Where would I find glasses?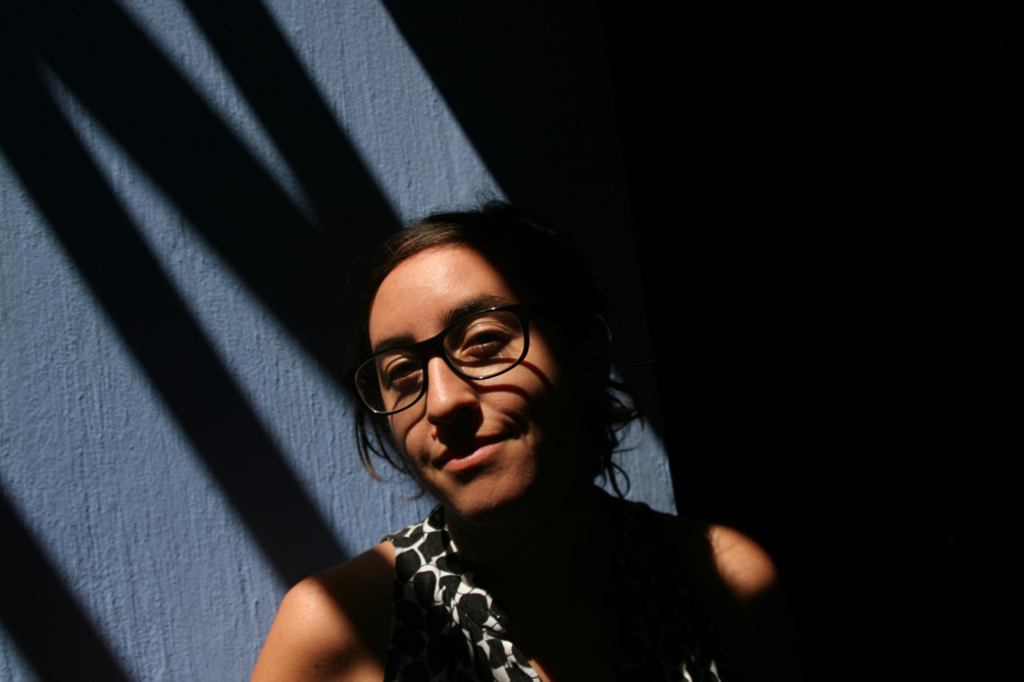
At {"x1": 358, "y1": 303, "x2": 546, "y2": 435}.
